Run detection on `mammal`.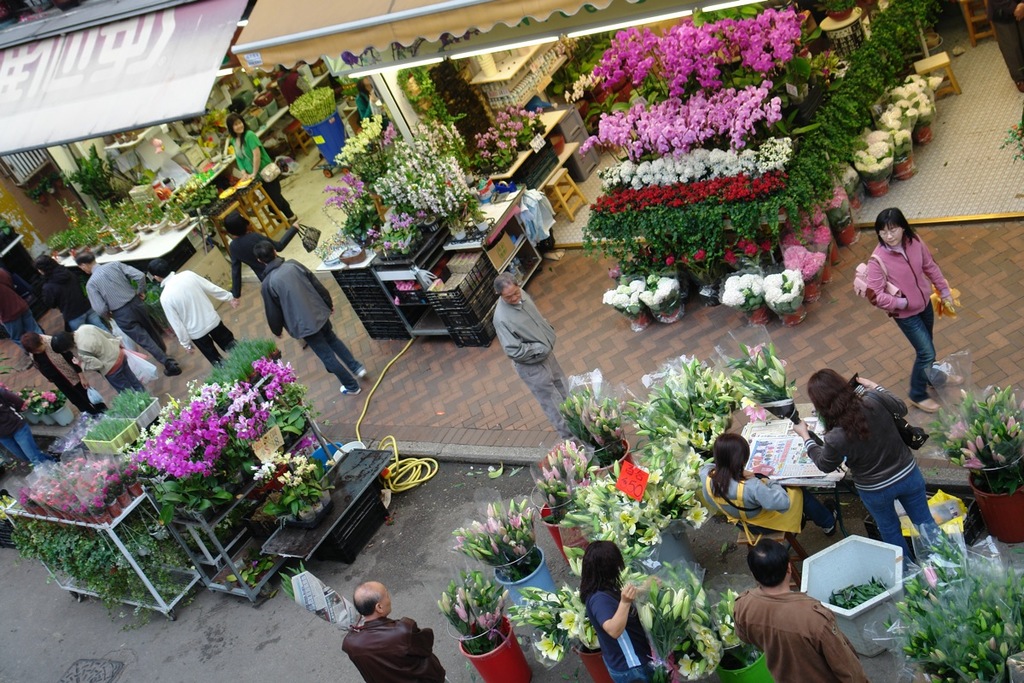
Result: (left=731, top=537, right=871, bottom=682).
